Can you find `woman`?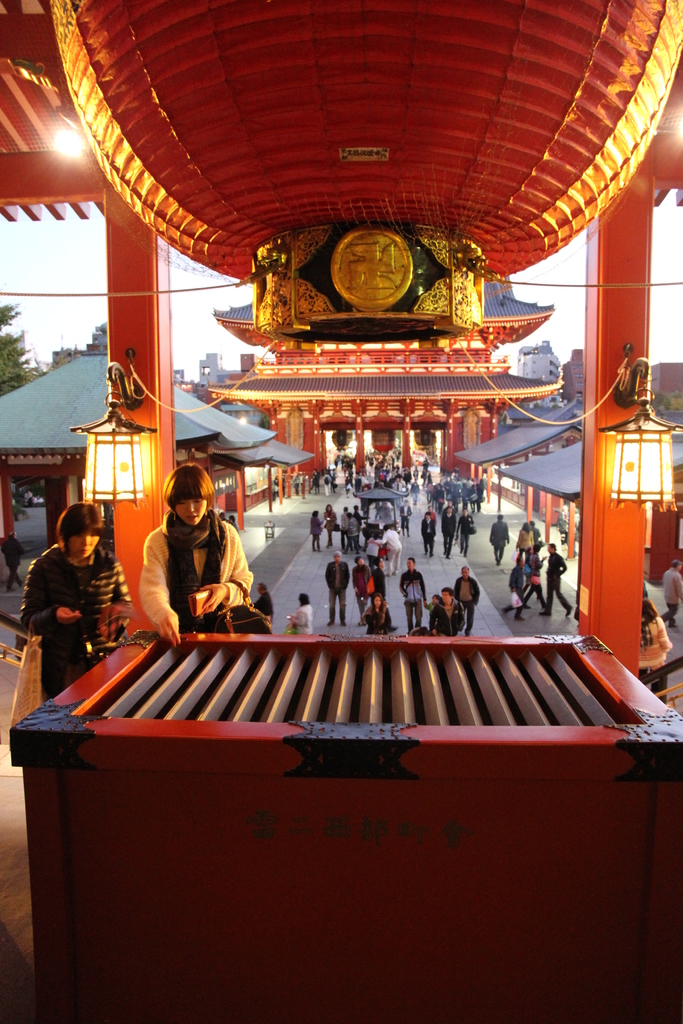
Yes, bounding box: 15 505 139 704.
